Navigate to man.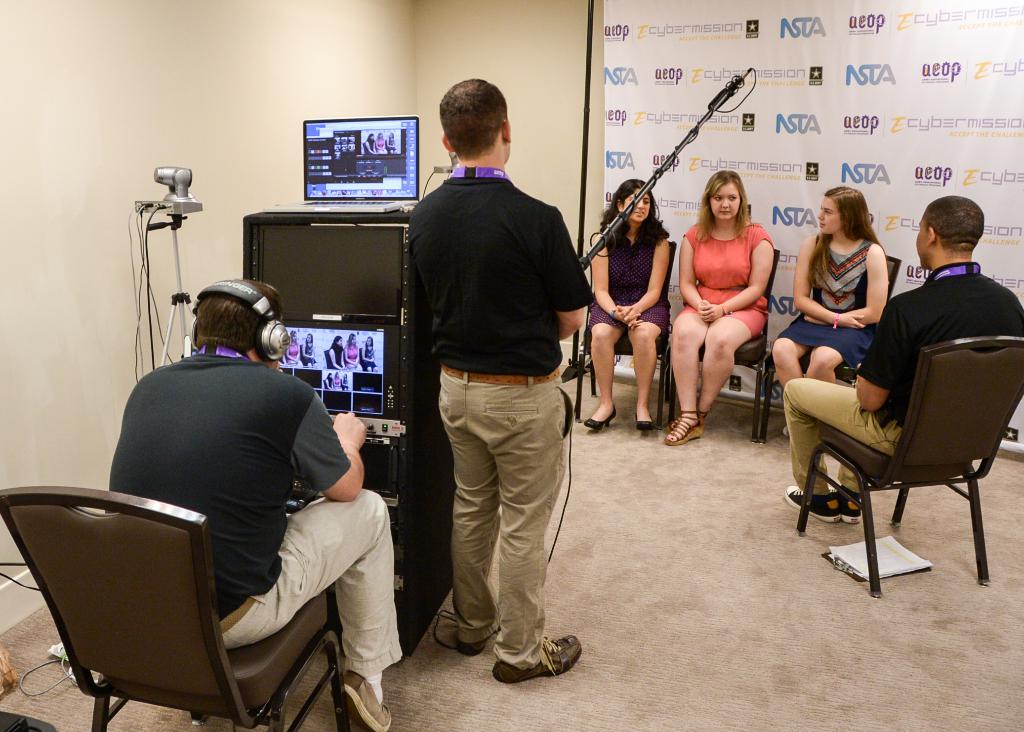
Navigation target: (104, 278, 405, 731).
